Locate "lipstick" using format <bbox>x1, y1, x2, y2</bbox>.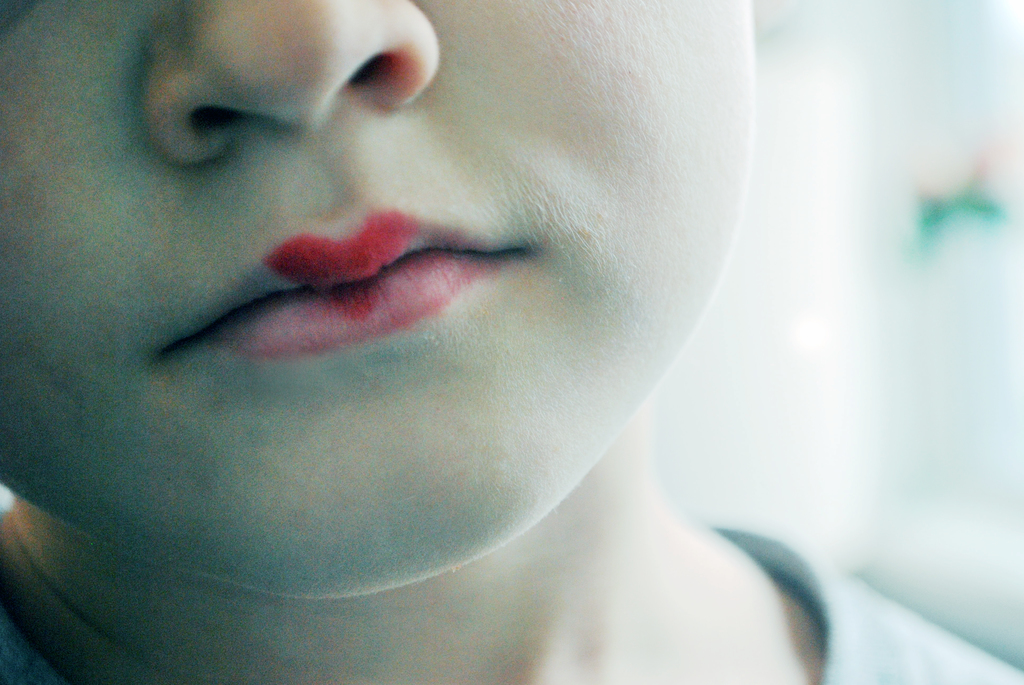
<bbox>270, 211, 419, 318</bbox>.
